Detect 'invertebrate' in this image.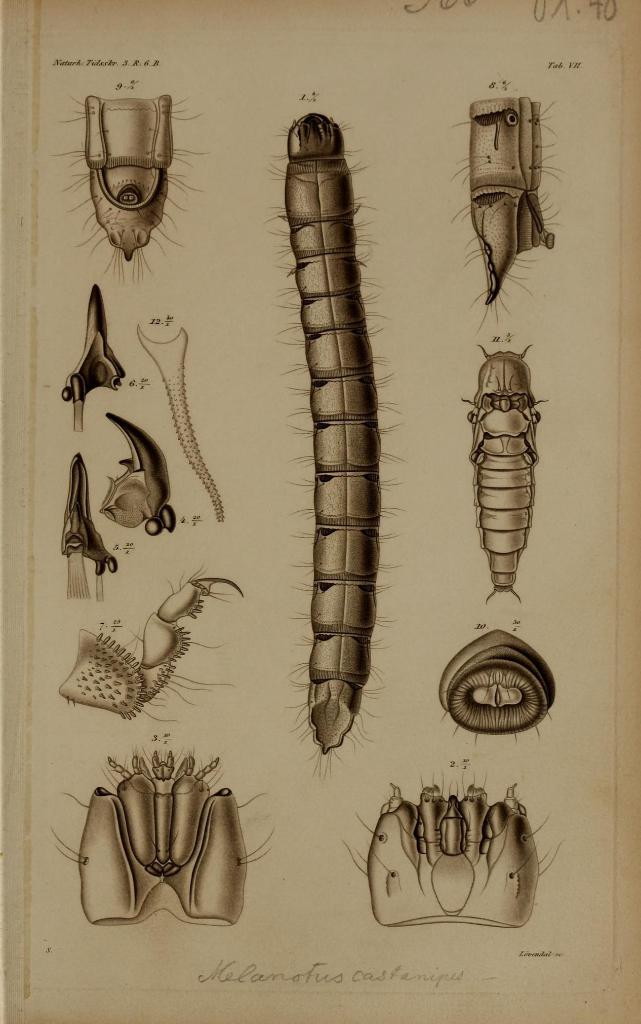
Detection: bbox(463, 337, 554, 601).
